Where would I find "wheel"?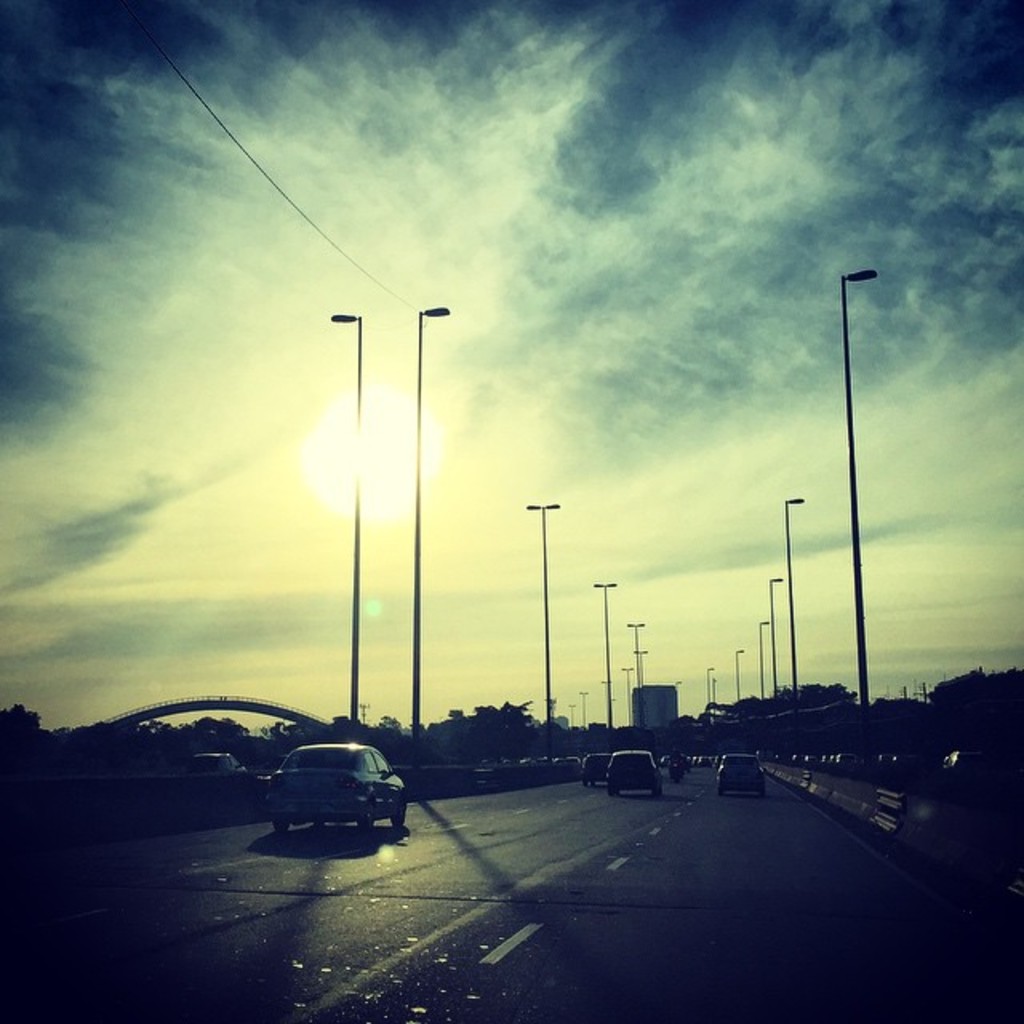
At box(392, 808, 405, 826).
